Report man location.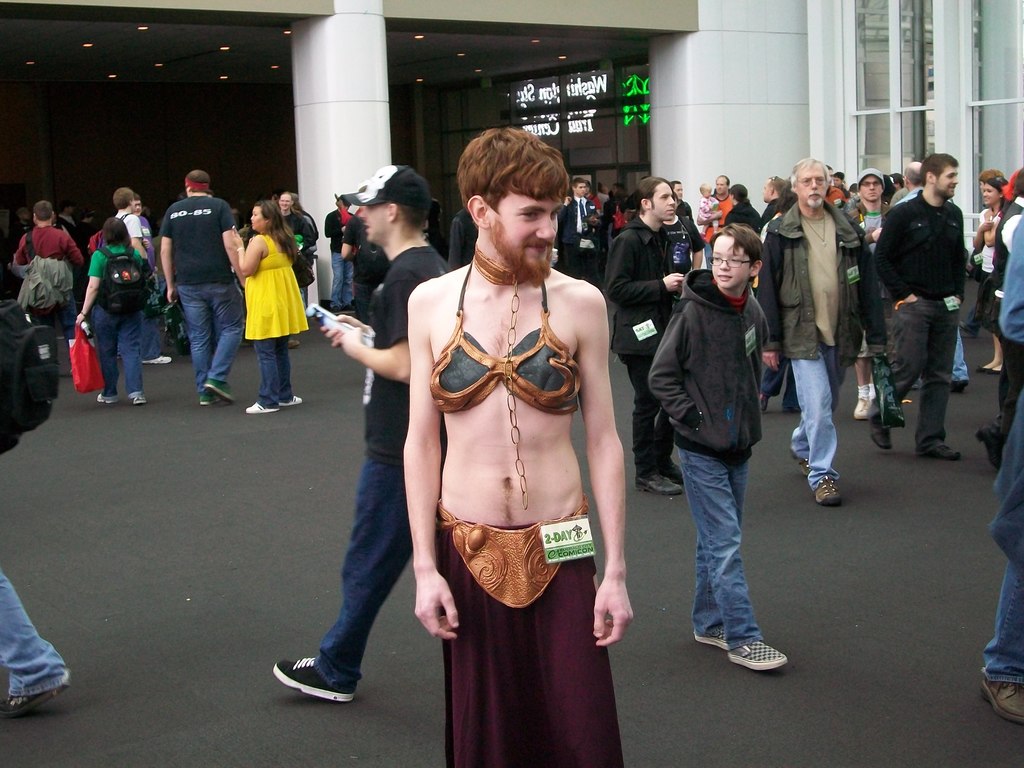
Report: bbox(448, 207, 479, 272).
